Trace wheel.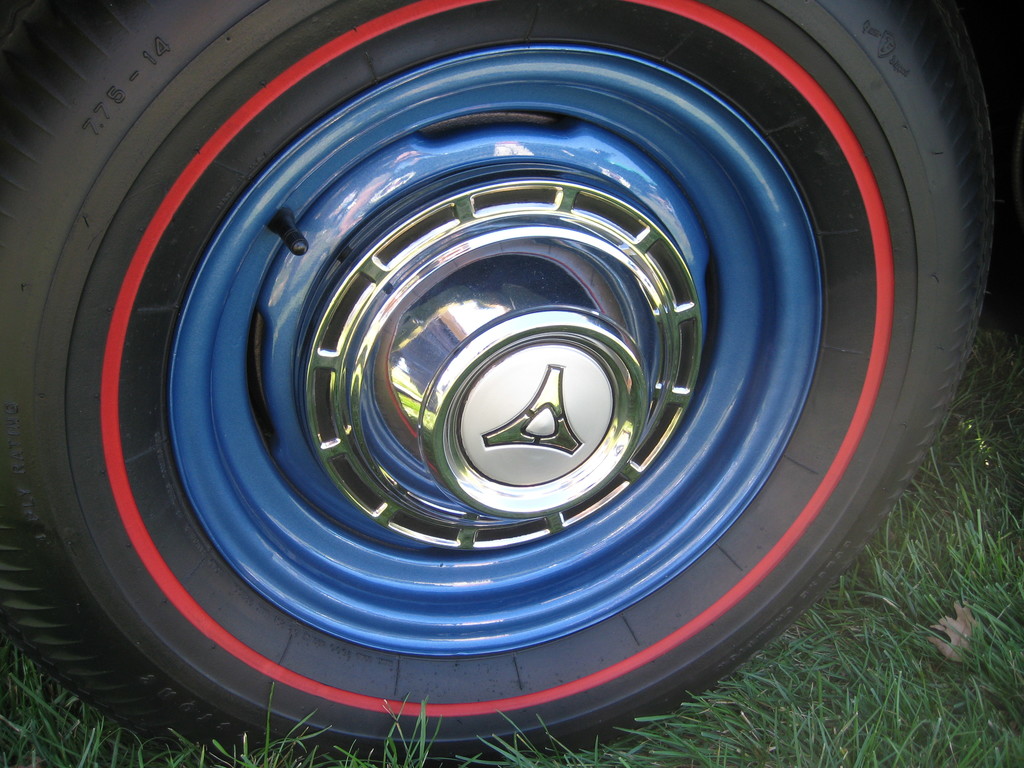
Traced to BBox(0, 1, 999, 767).
